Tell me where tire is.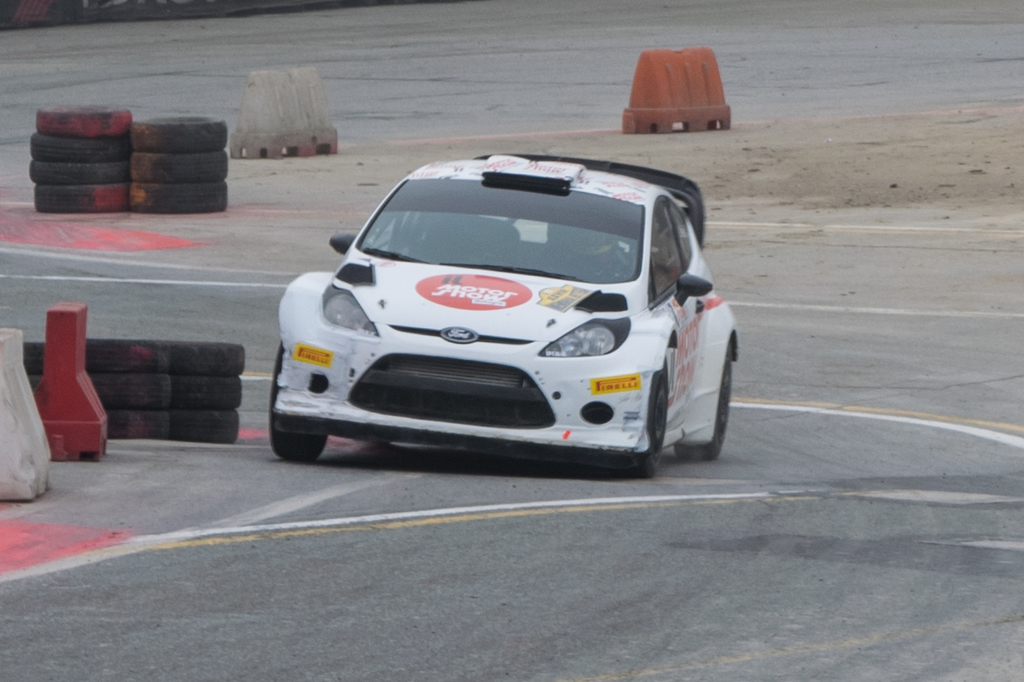
tire is at [left=679, top=341, right=733, bottom=460].
